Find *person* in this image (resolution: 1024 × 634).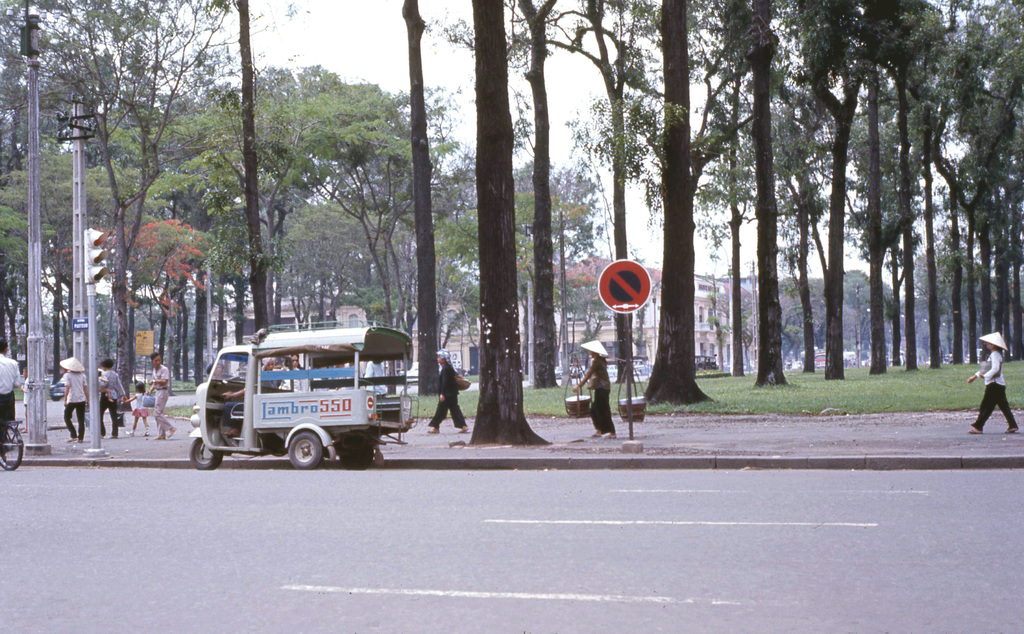
99/355/125/438.
